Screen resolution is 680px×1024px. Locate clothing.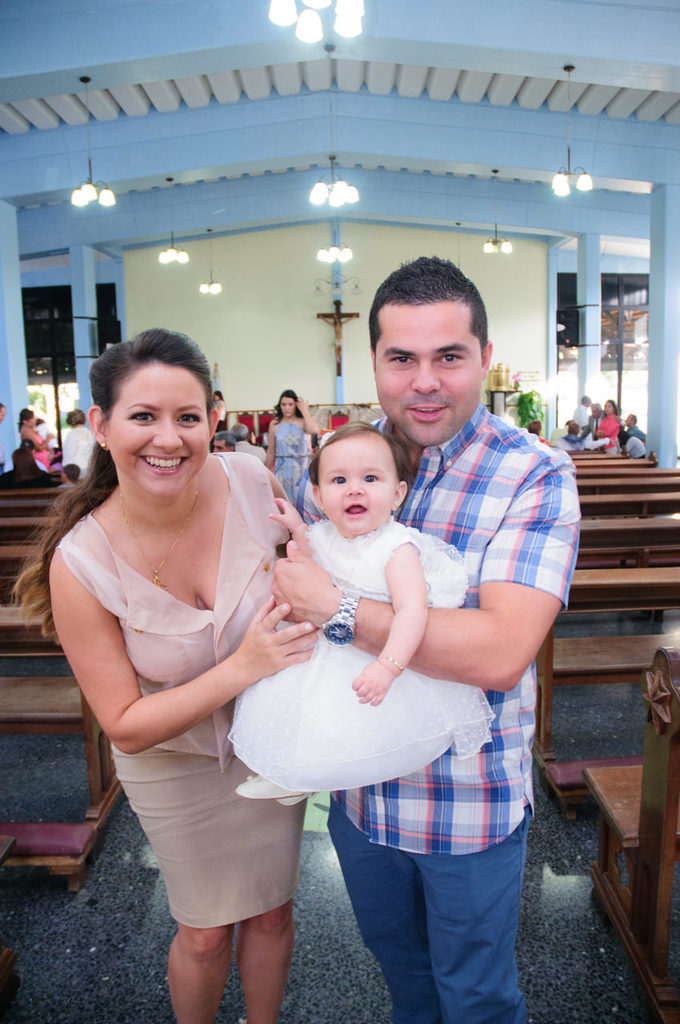
bbox(0, 436, 5, 470).
